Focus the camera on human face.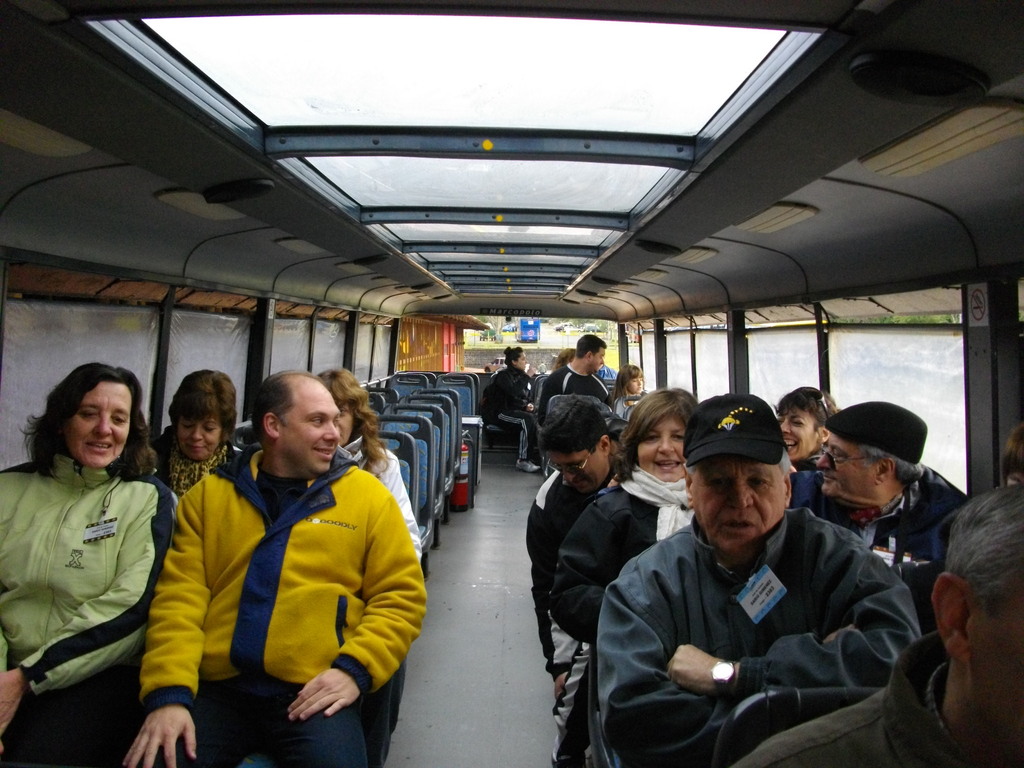
Focus region: bbox(776, 401, 822, 458).
